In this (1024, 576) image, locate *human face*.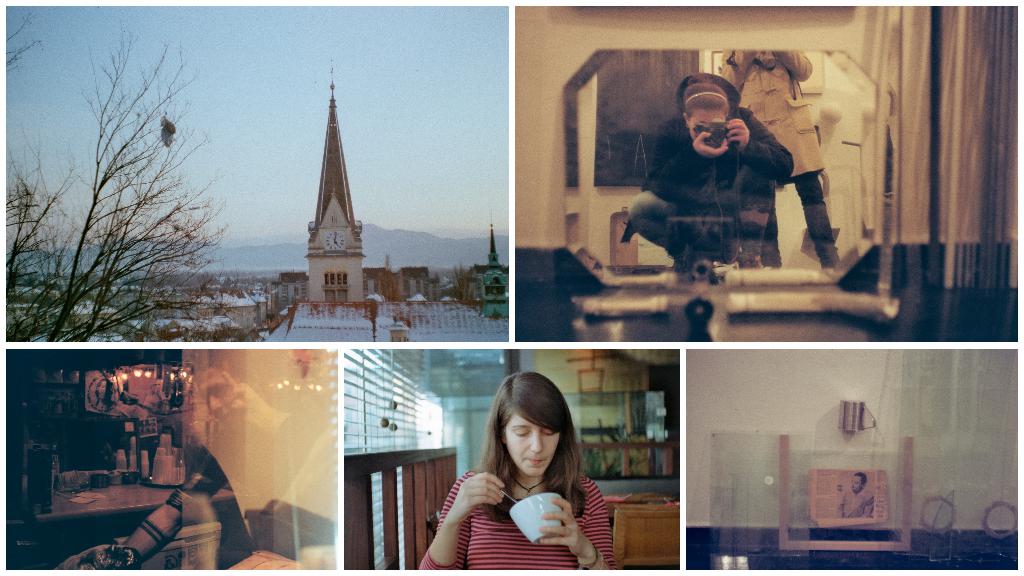
Bounding box: bbox=[686, 110, 724, 135].
